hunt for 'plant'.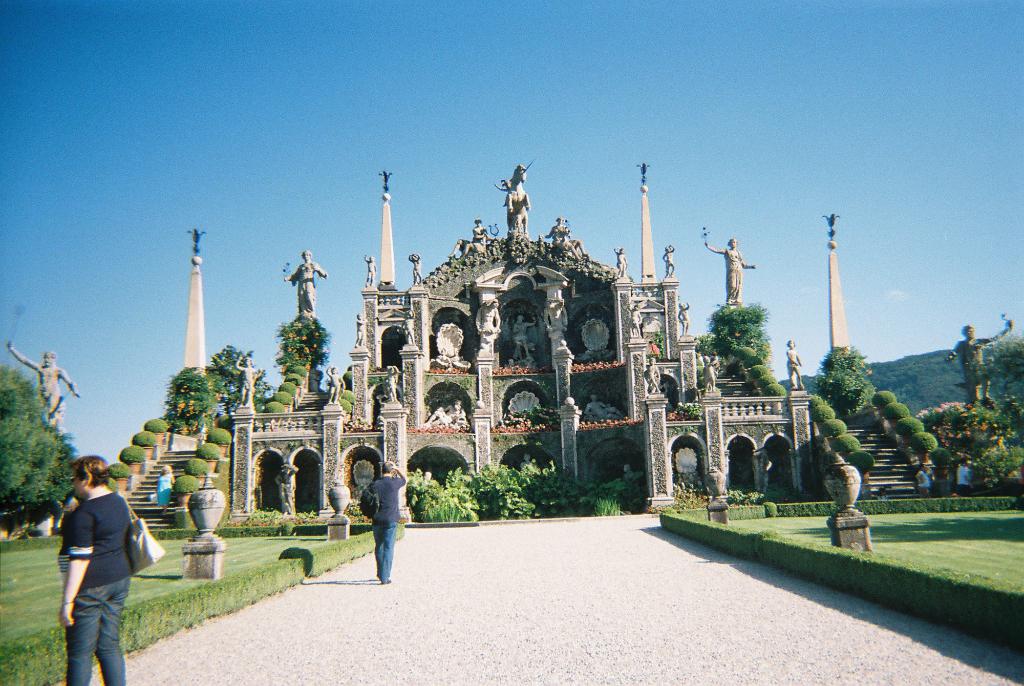
Hunted down at <box>286,438,300,452</box>.
